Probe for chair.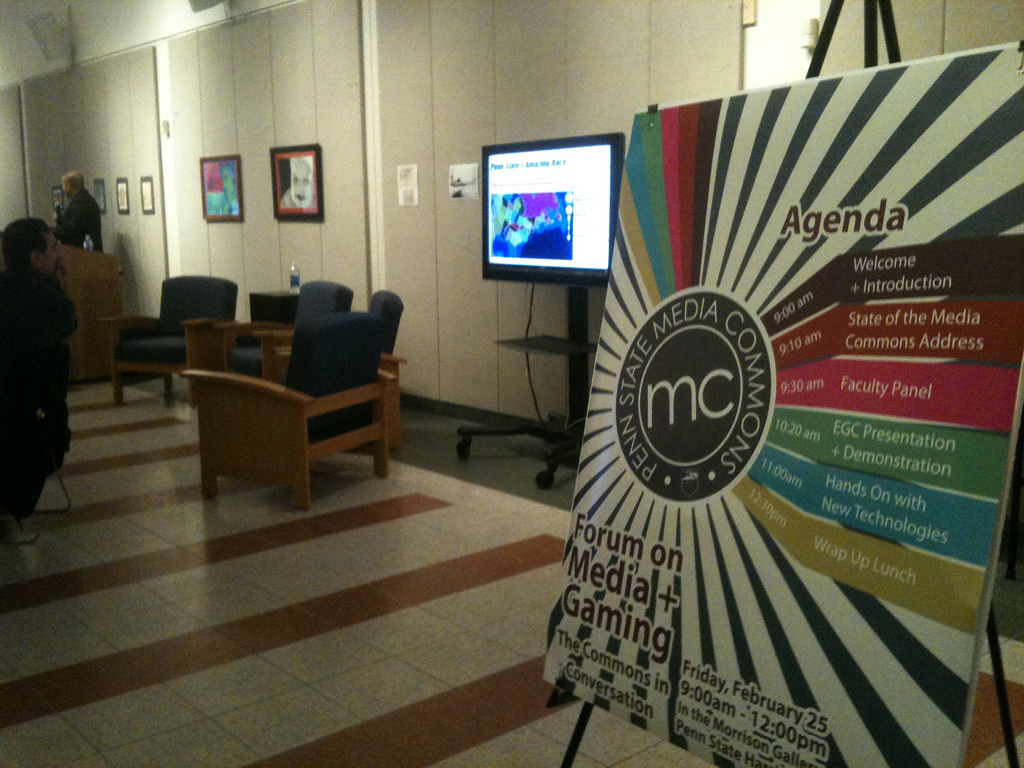
Probe result: 103, 267, 238, 400.
